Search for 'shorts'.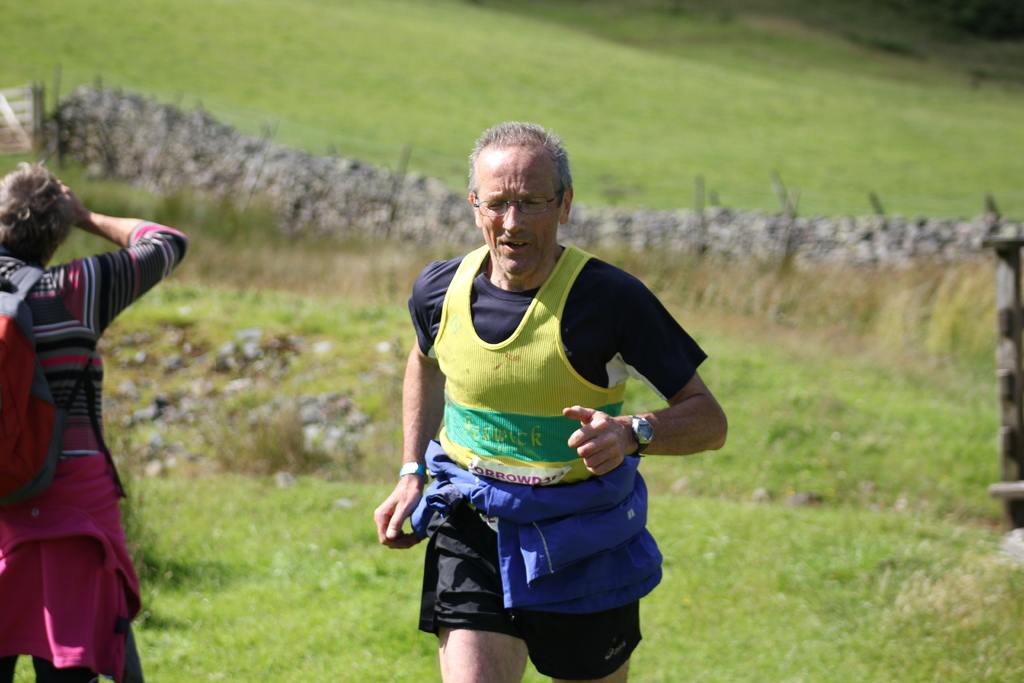
Found at box=[416, 505, 642, 682].
